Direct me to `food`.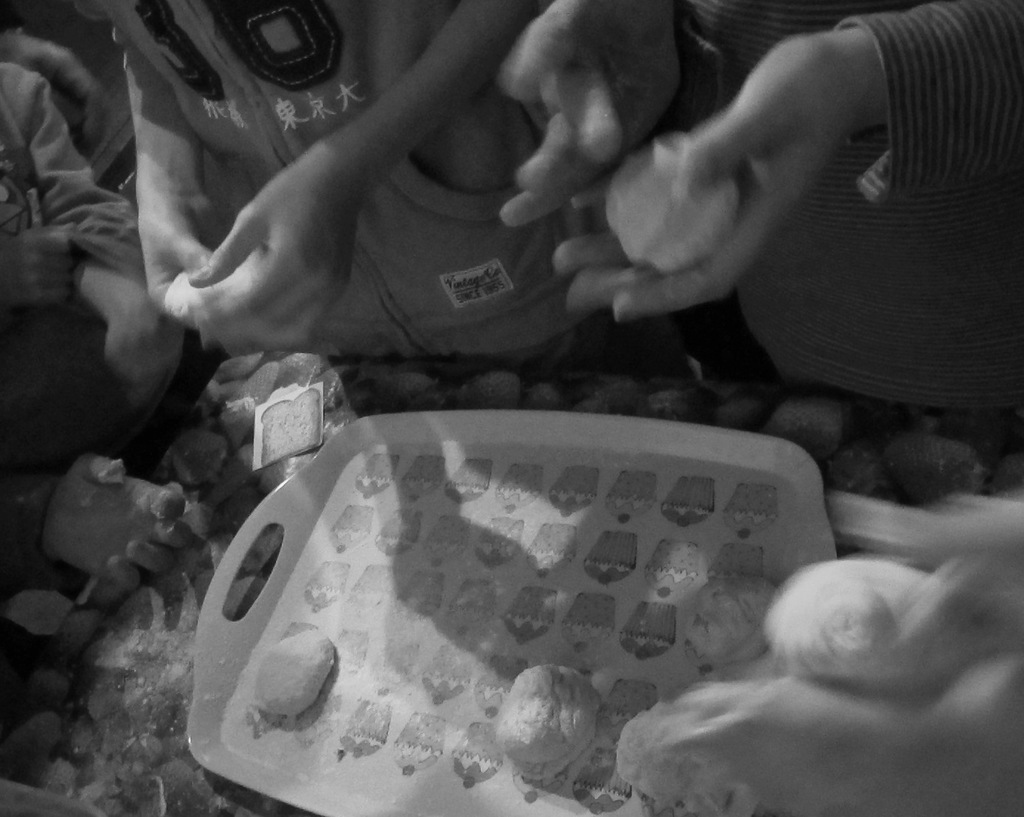
Direction: locate(501, 616, 544, 645).
